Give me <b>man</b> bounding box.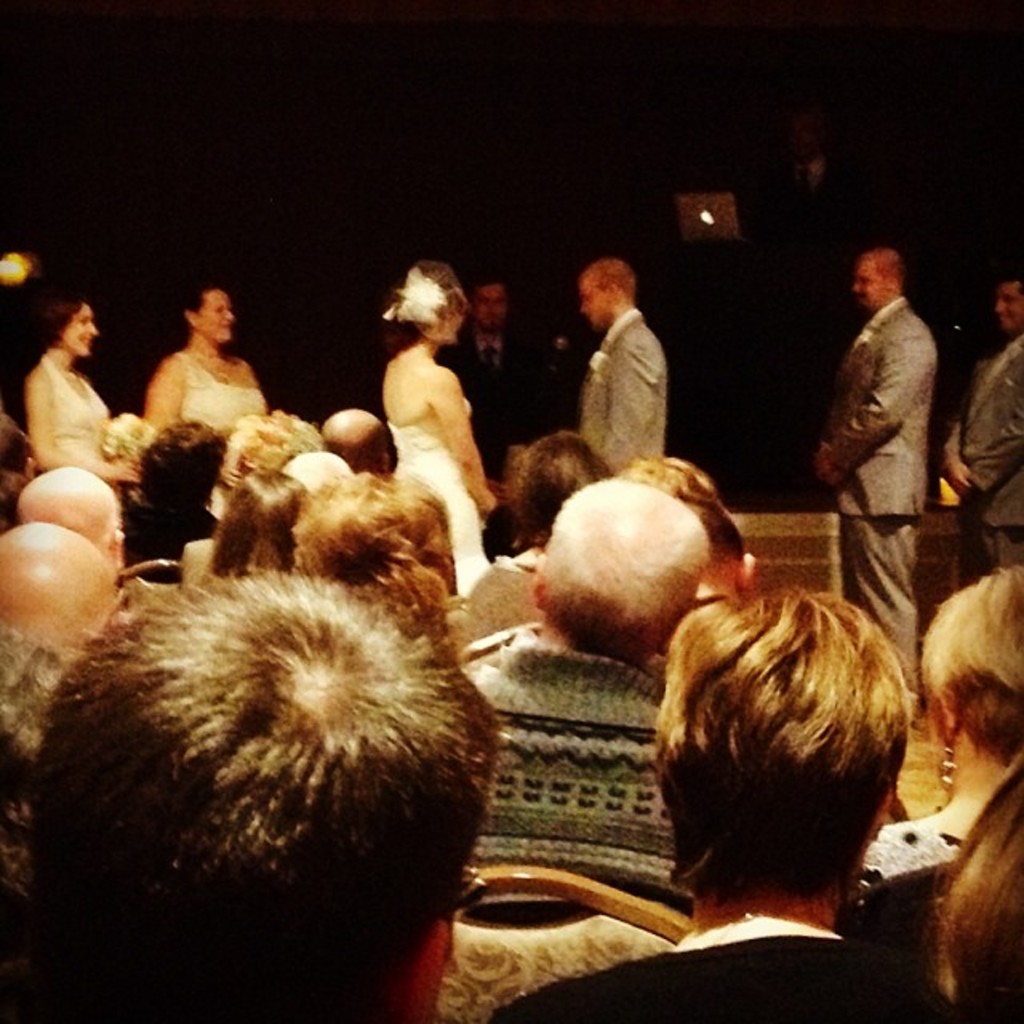
Rect(472, 467, 723, 909).
